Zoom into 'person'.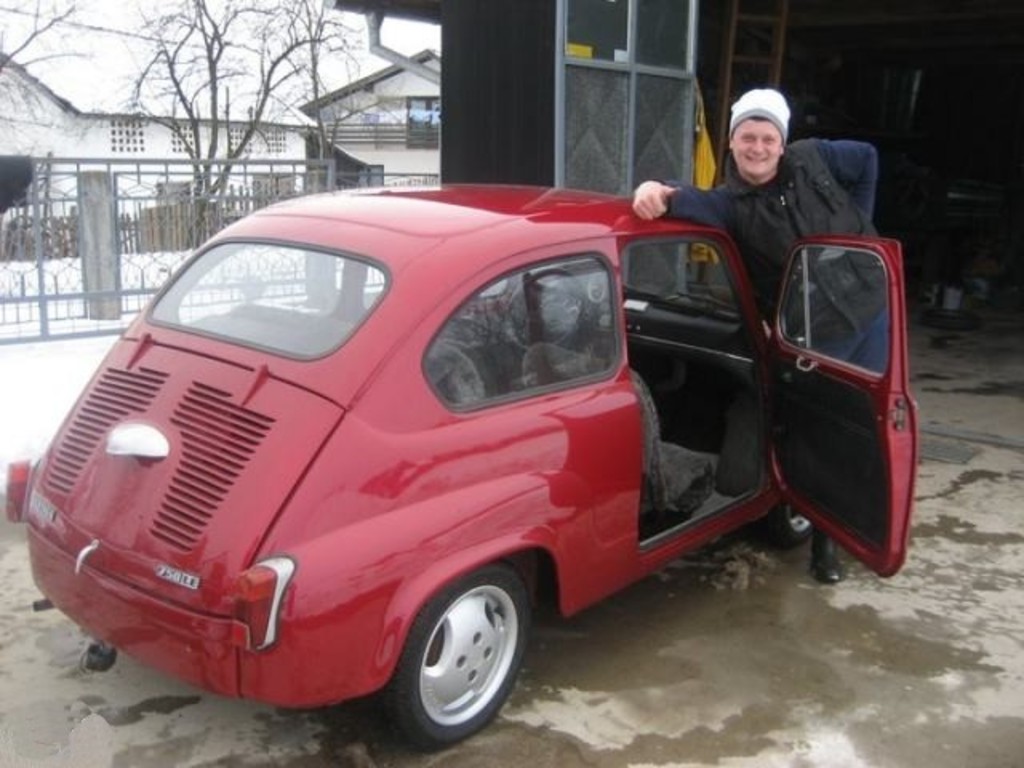
Zoom target: bbox=(638, 80, 893, 587).
